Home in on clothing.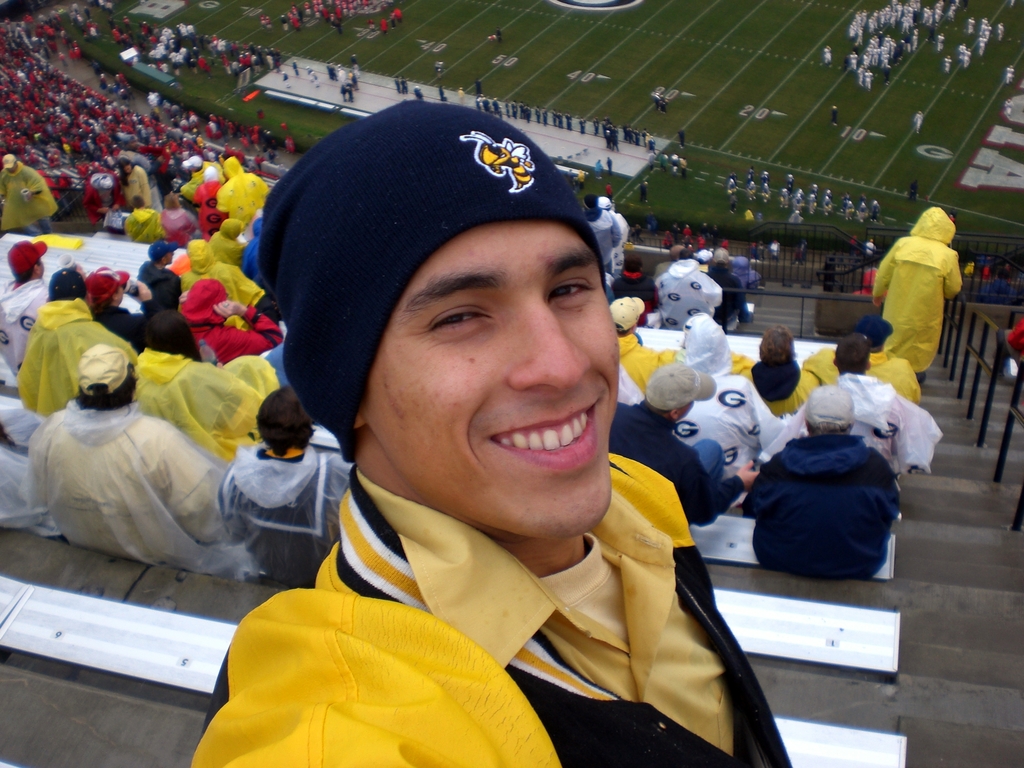
Homed in at box=[157, 210, 201, 244].
